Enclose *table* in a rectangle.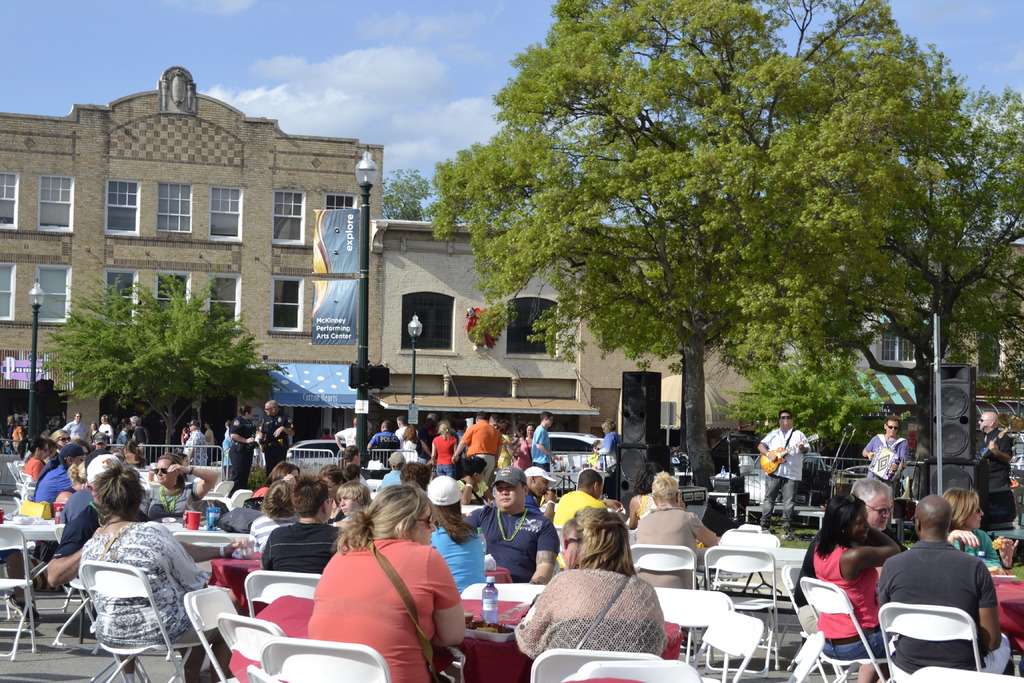
l=473, t=577, r=726, b=662.
